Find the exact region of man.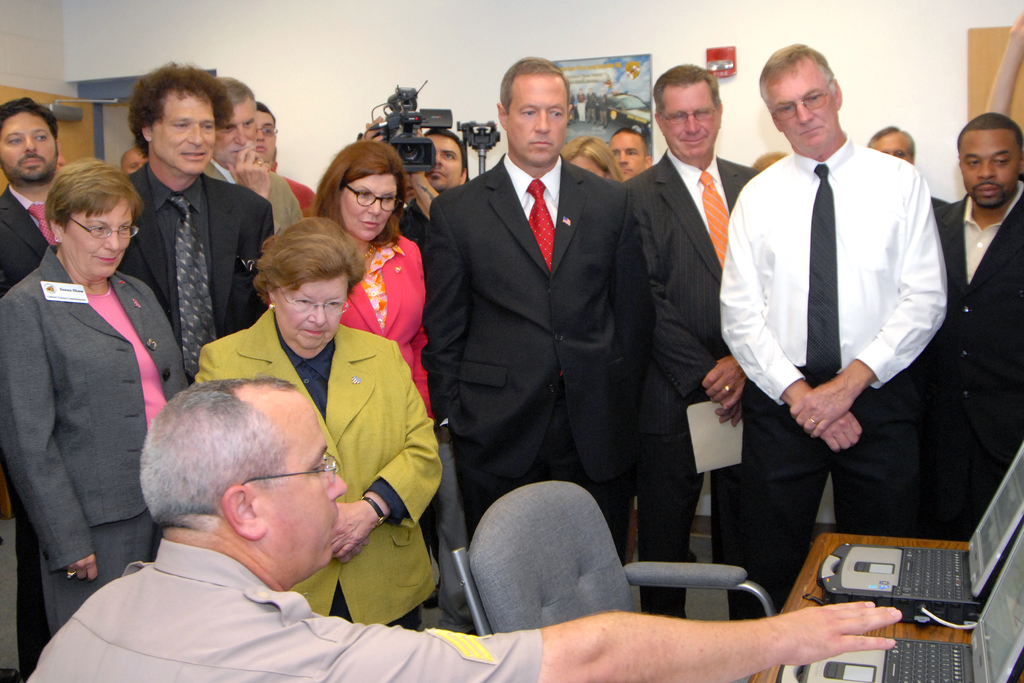
Exact region: {"x1": 425, "y1": 56, "x2": 661, "y2": 566}.
